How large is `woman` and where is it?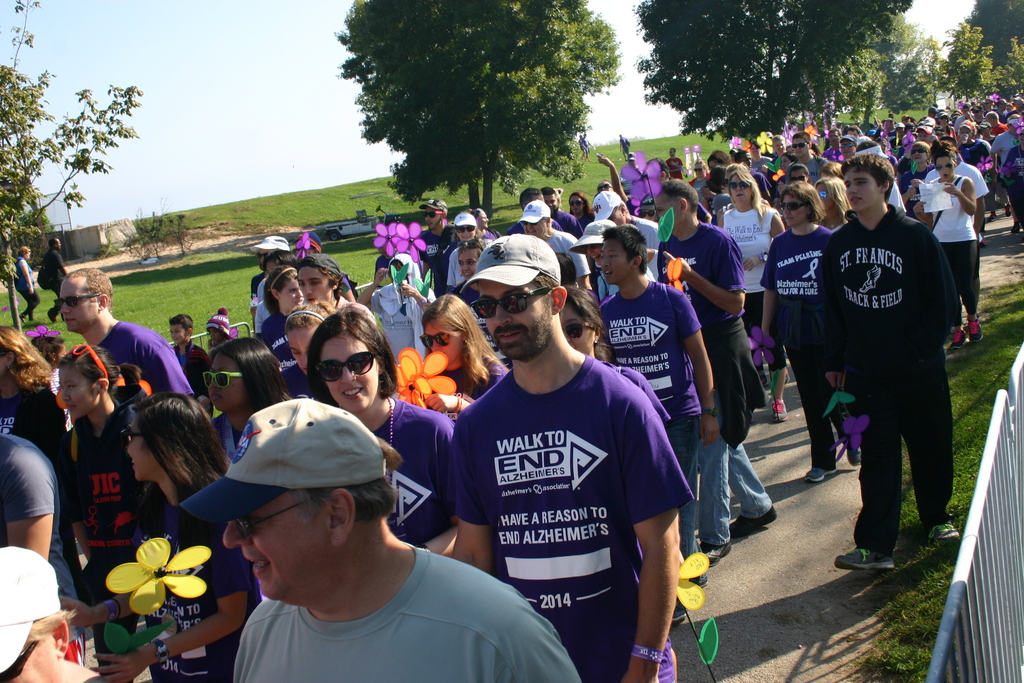
Bounding box: 54,388,262,682.
